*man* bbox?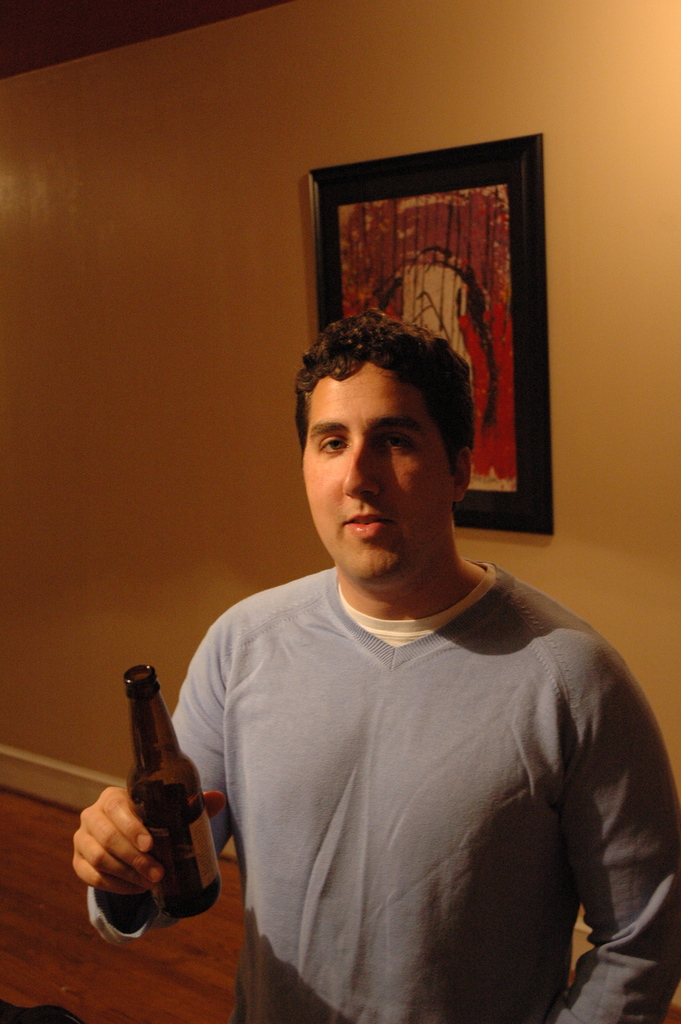
detection(160, 402, 660, 1023)
